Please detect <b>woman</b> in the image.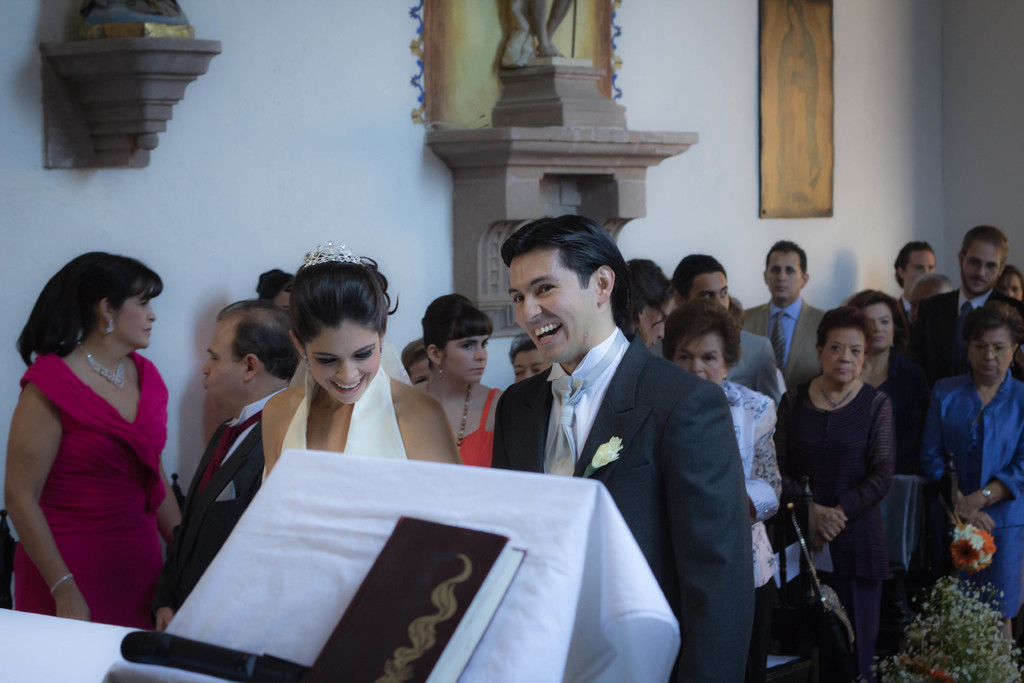
l=996, t=263, r=1023, b=312.
